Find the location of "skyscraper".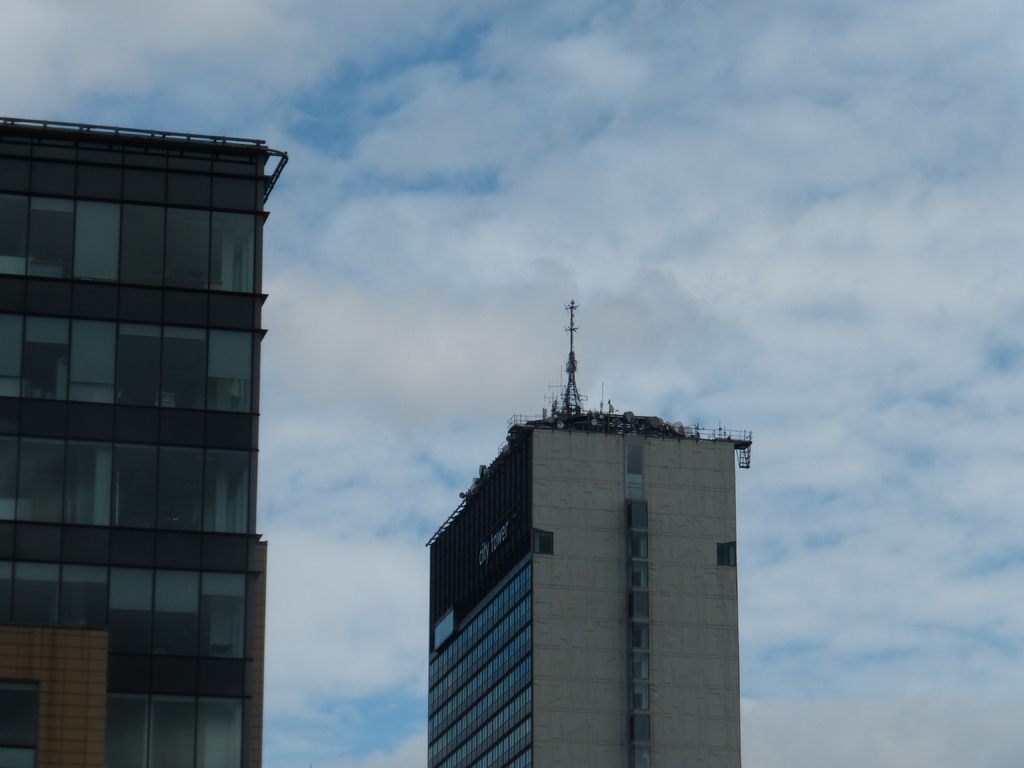
Location: <region>417, 305, 748, 765</region>.
